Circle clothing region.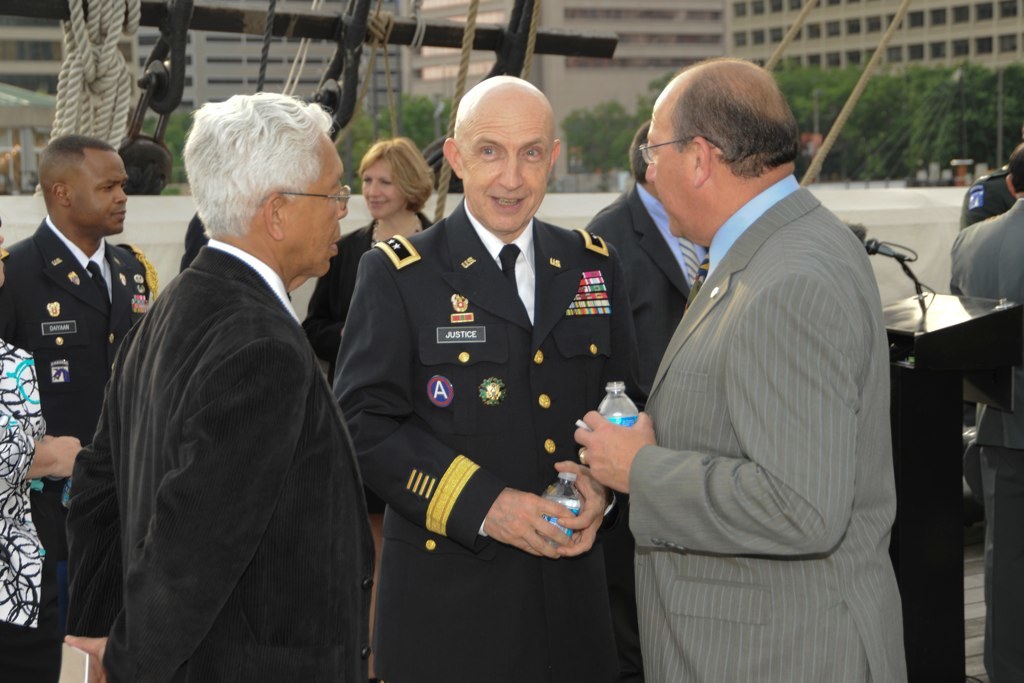
Region: region(0, 335, 48, 682).
